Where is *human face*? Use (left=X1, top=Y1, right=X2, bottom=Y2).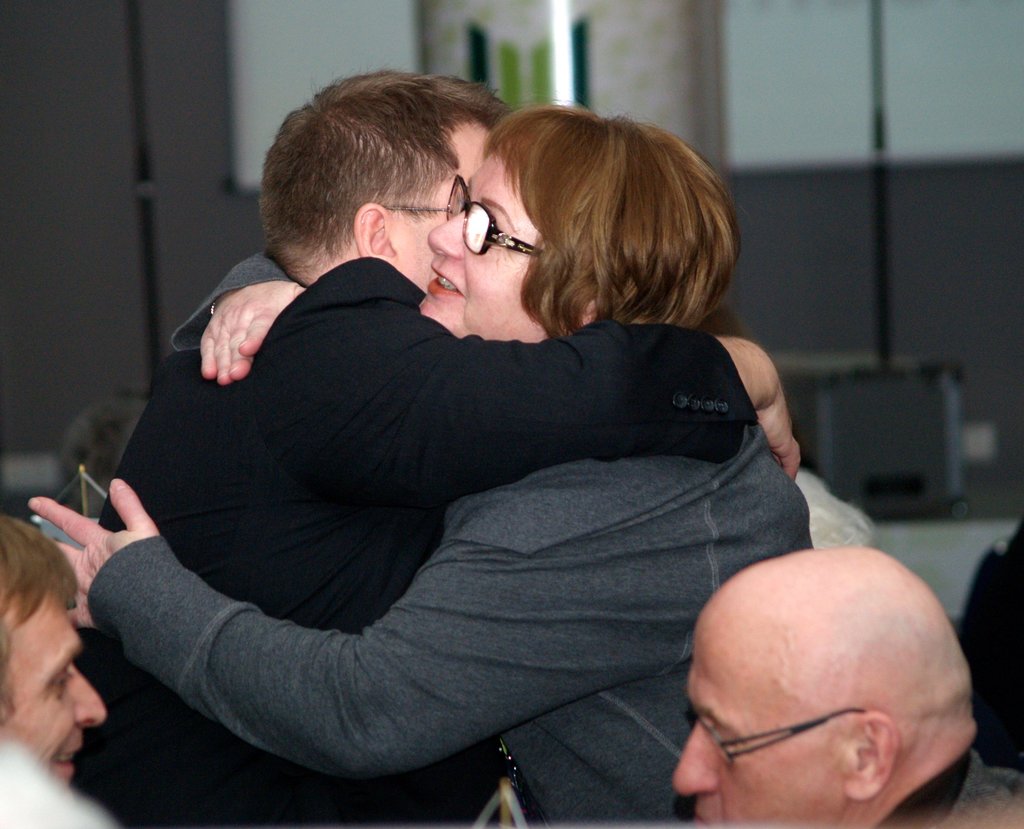
(left=0, top=585, right=115, bottom=793).
